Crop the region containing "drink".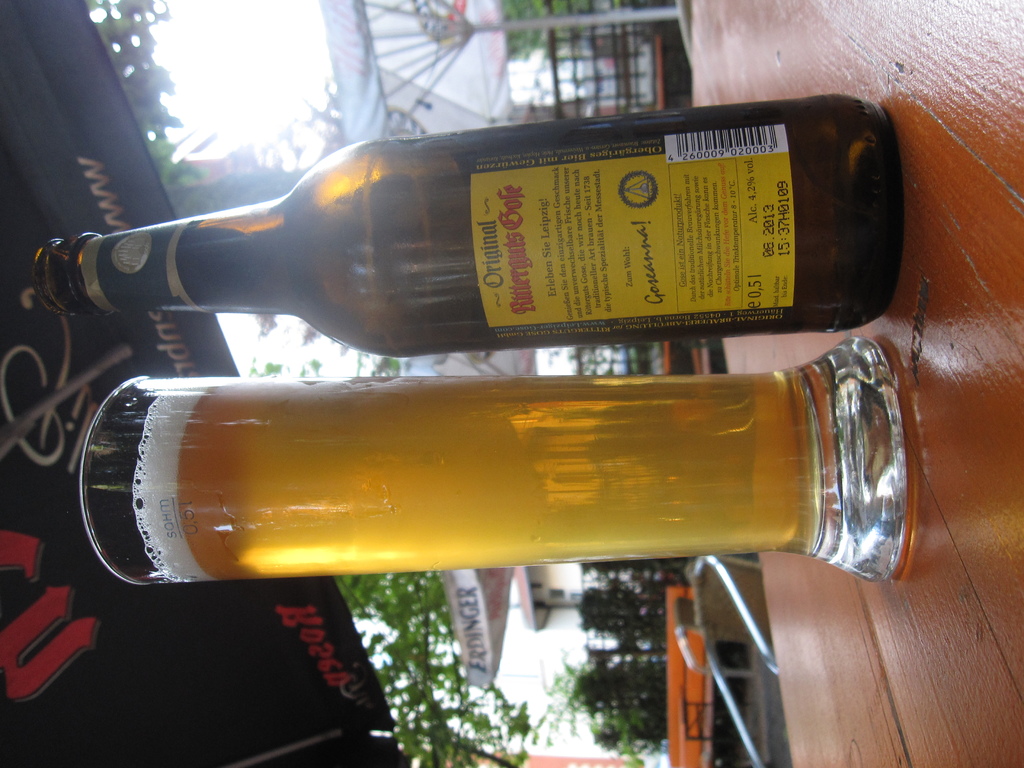
Crop region: 100,360,899,605.
